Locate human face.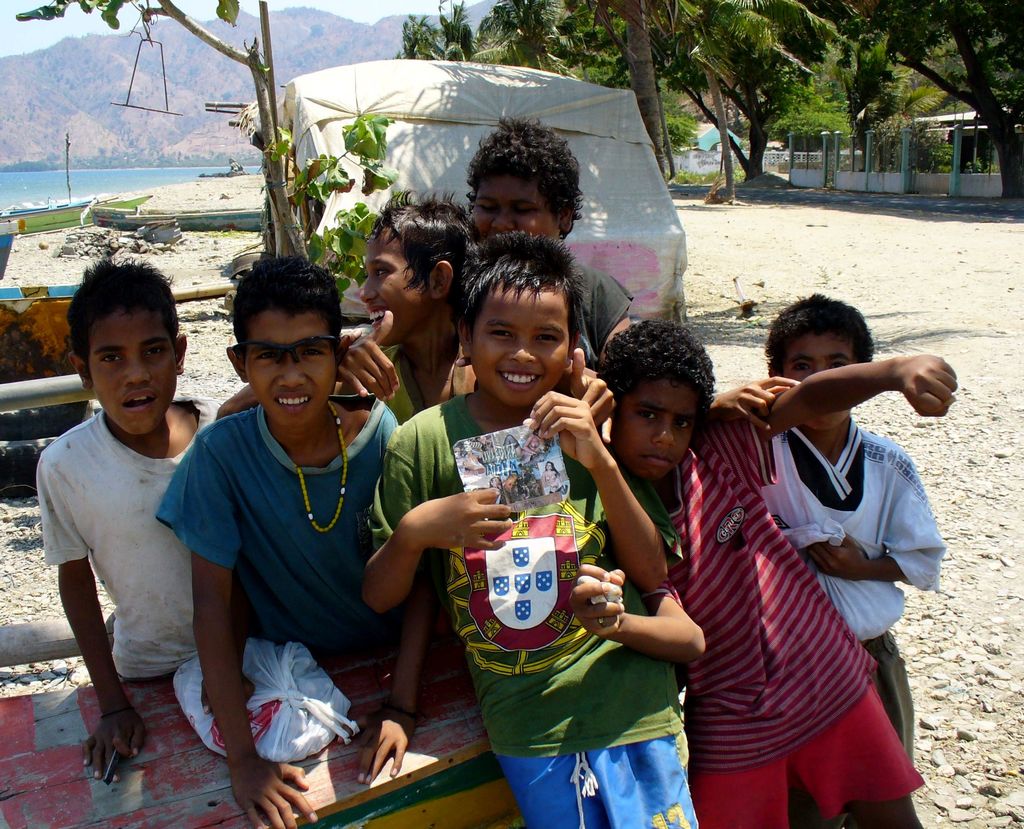
Bounding box: {"left": 783, "top": 332, "right": 854, "bottom": 431}.
